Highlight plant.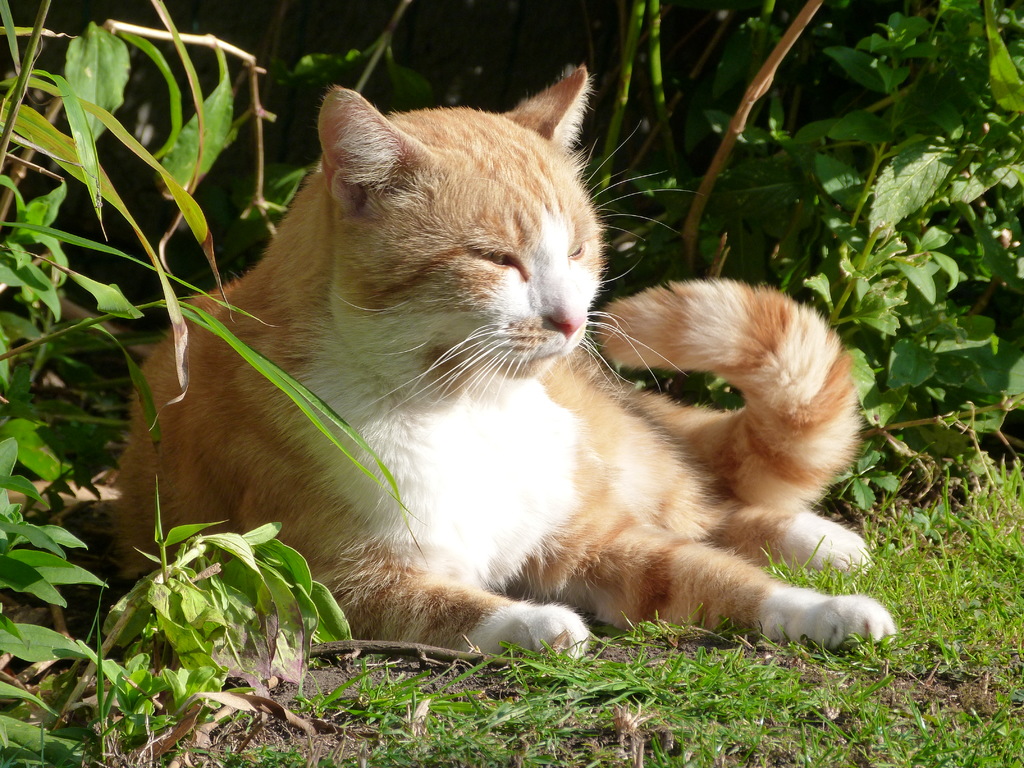
Highlighted region: [0,0,275,726].
